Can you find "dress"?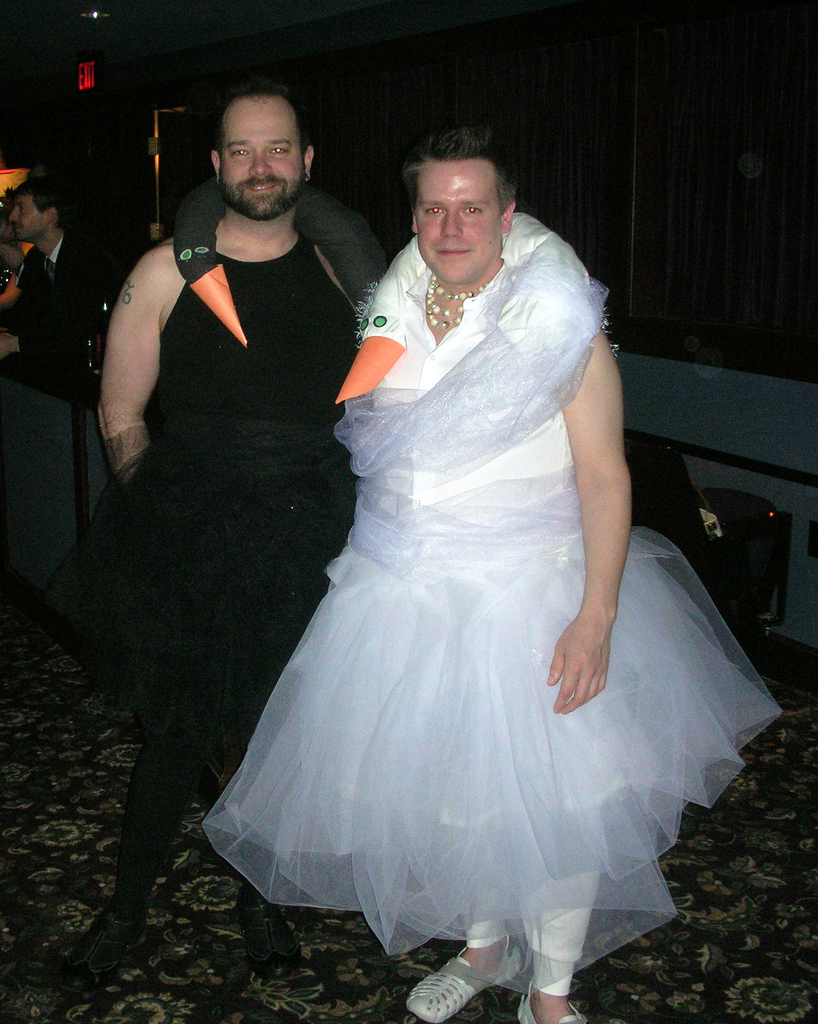
Yes, bounding box: 195 211 781 996.
